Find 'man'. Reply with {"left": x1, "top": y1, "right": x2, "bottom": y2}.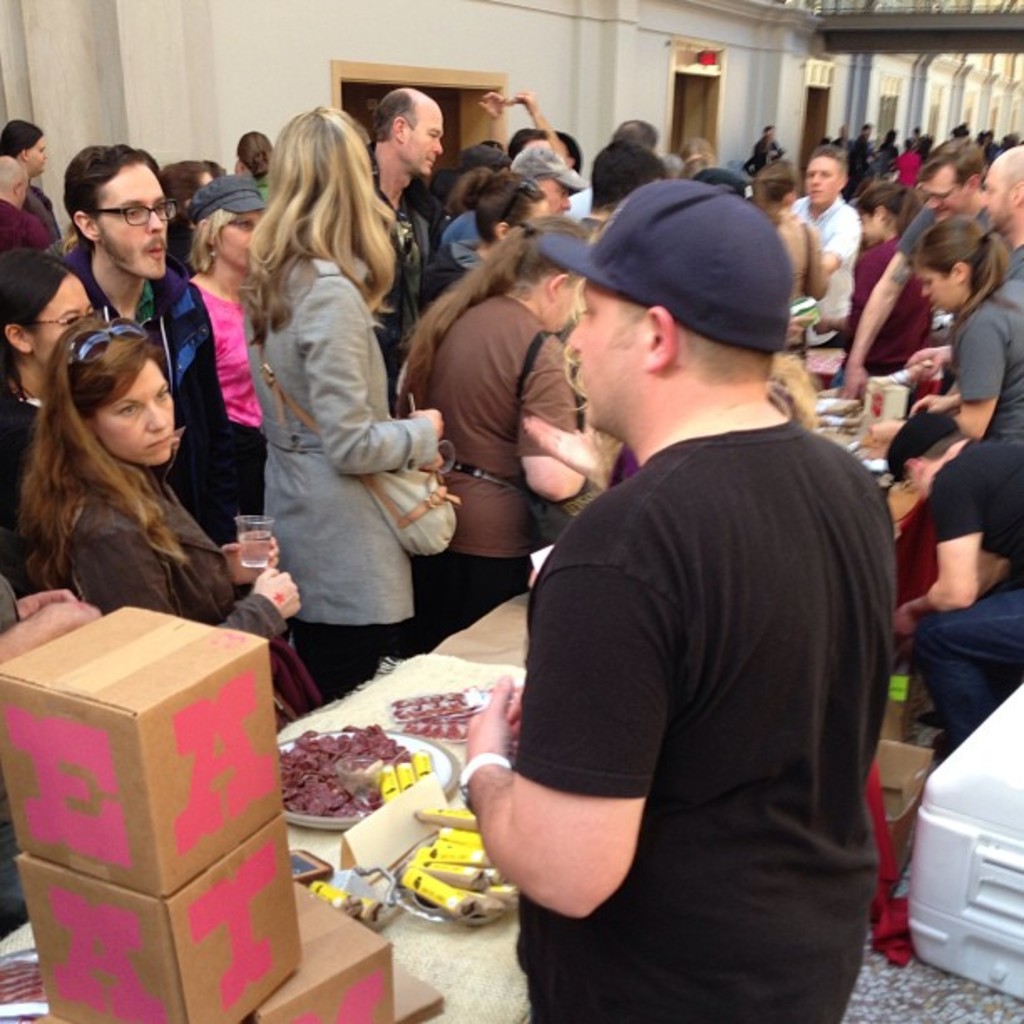
{"left": 443, "top": 136, "right": 912, "bottom": 1011}.
